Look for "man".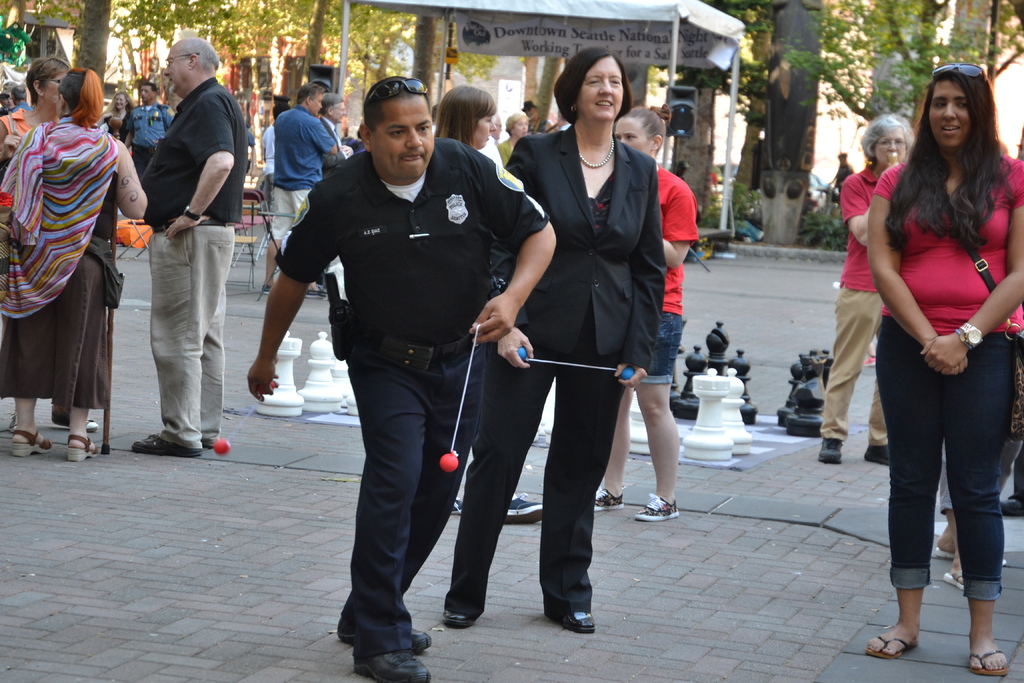
Found: (x1=315, y1=88, x2=367, y2=160).
